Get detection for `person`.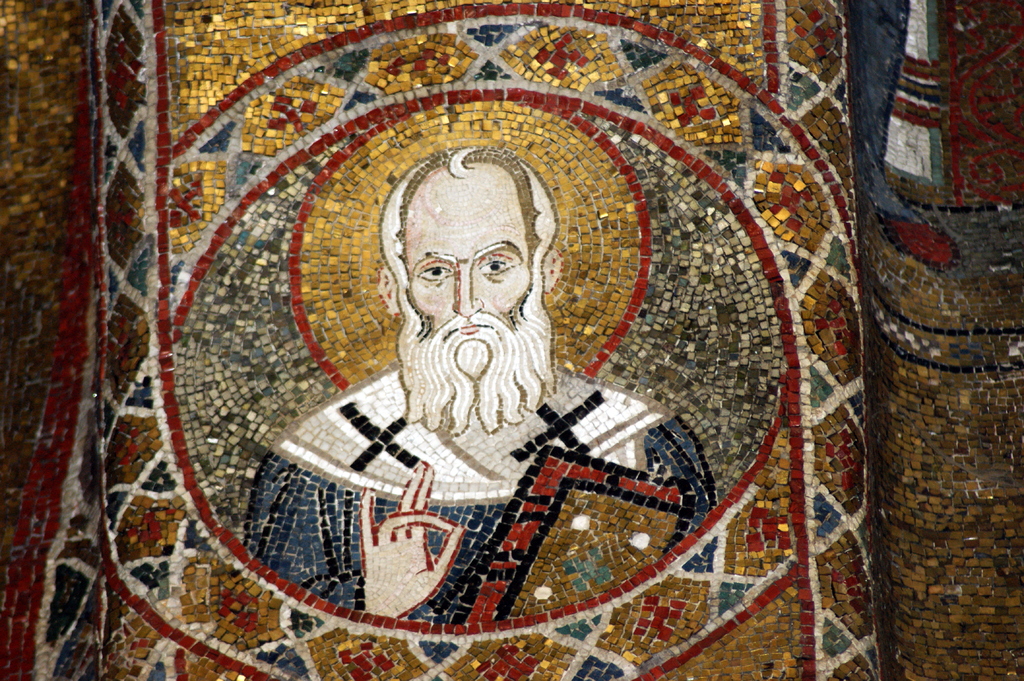
Detection: {"left": 196, "top": 115, "right": 760, "bottom": 635}.
